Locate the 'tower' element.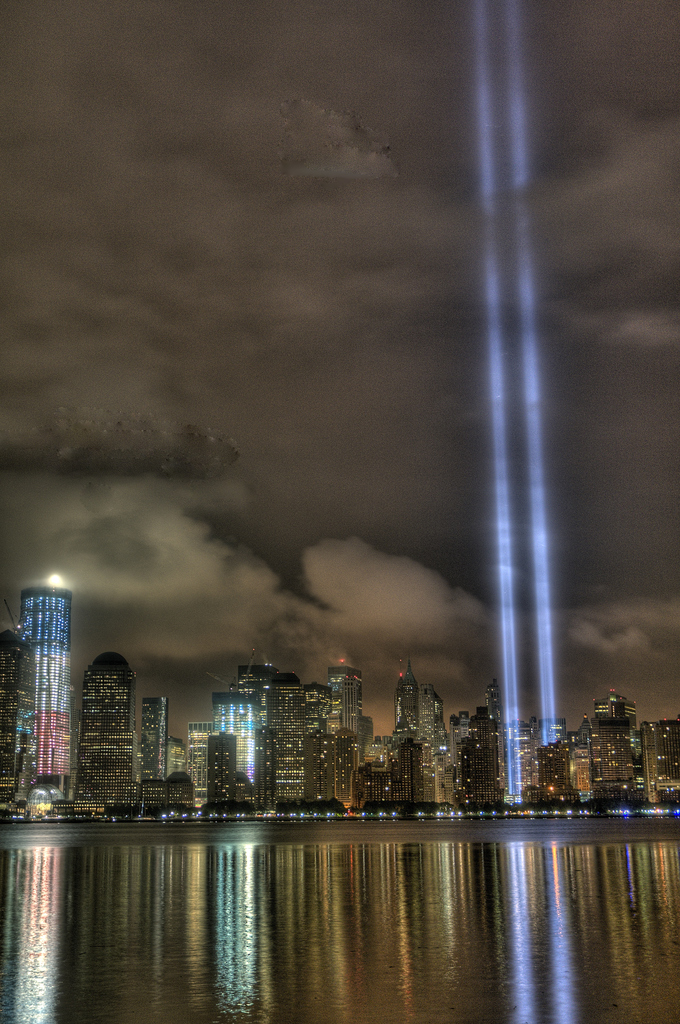
Element bbox: locate(143, 694, 170, 783).
